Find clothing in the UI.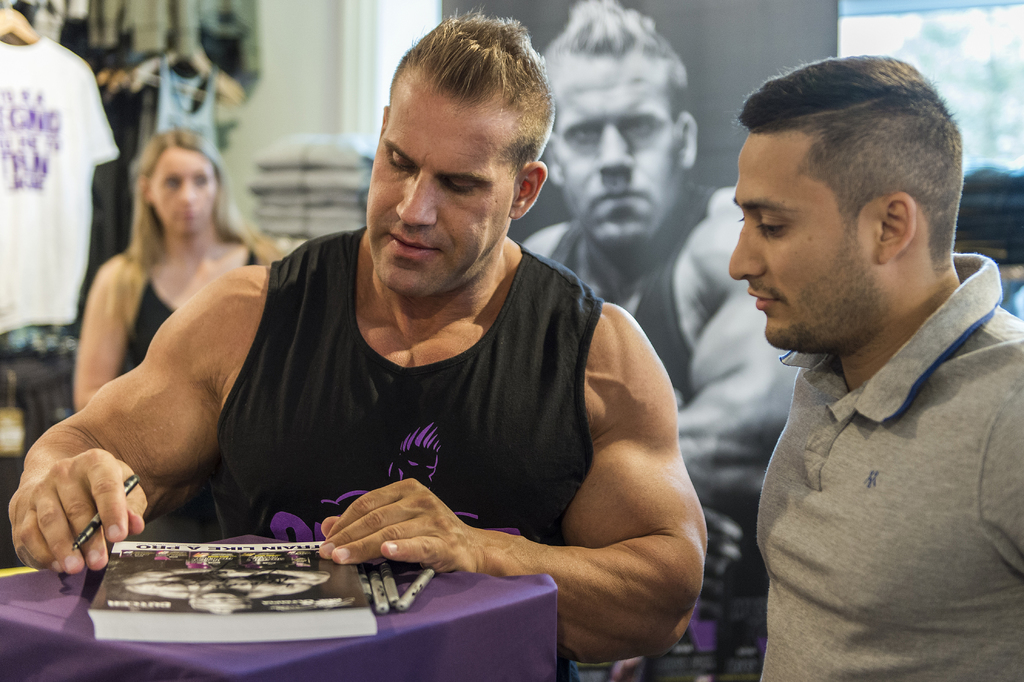
UI element at BBox(716, 234, 1023, 669).
